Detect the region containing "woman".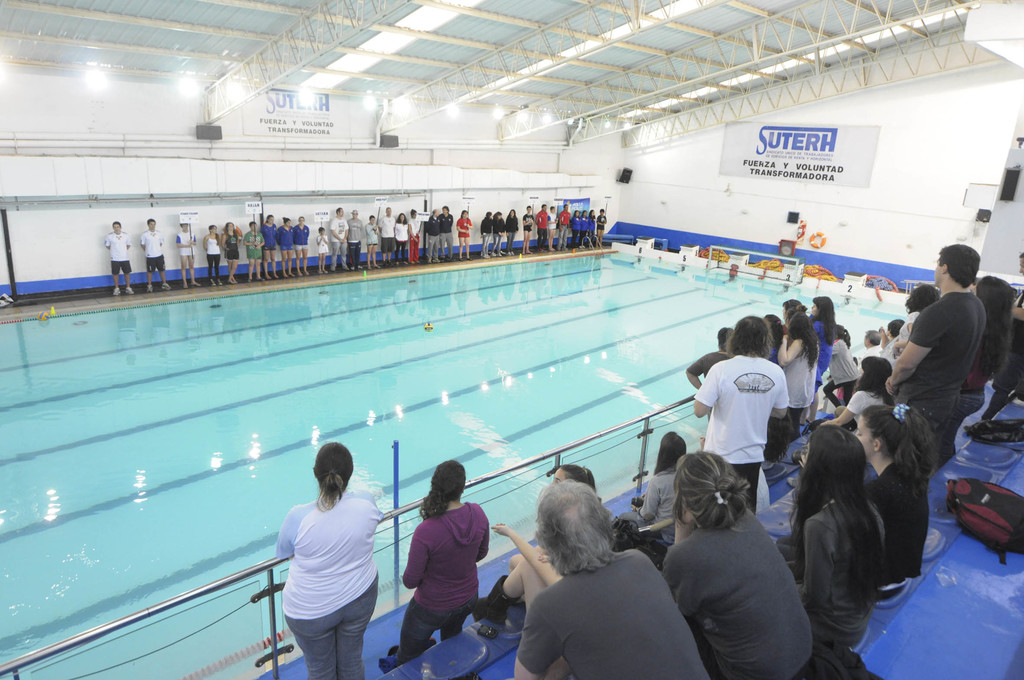
locate(856, 403, 938, 600).
